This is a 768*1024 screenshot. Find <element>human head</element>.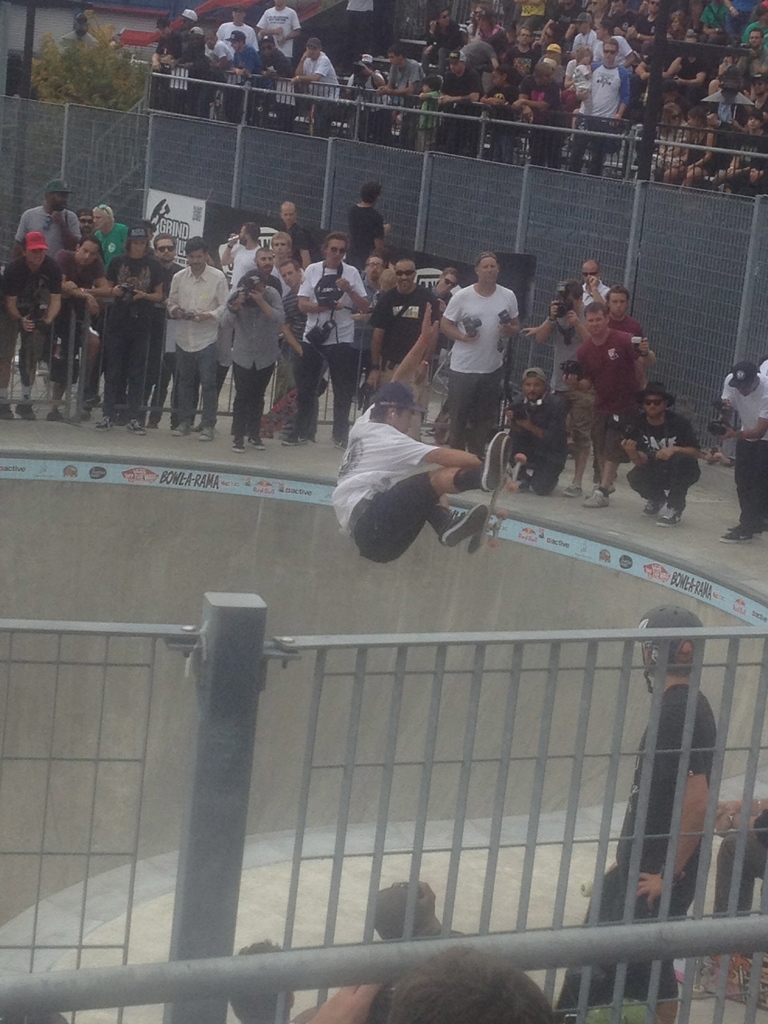
Bounding box: bbox(561, 358, 591, 389).
